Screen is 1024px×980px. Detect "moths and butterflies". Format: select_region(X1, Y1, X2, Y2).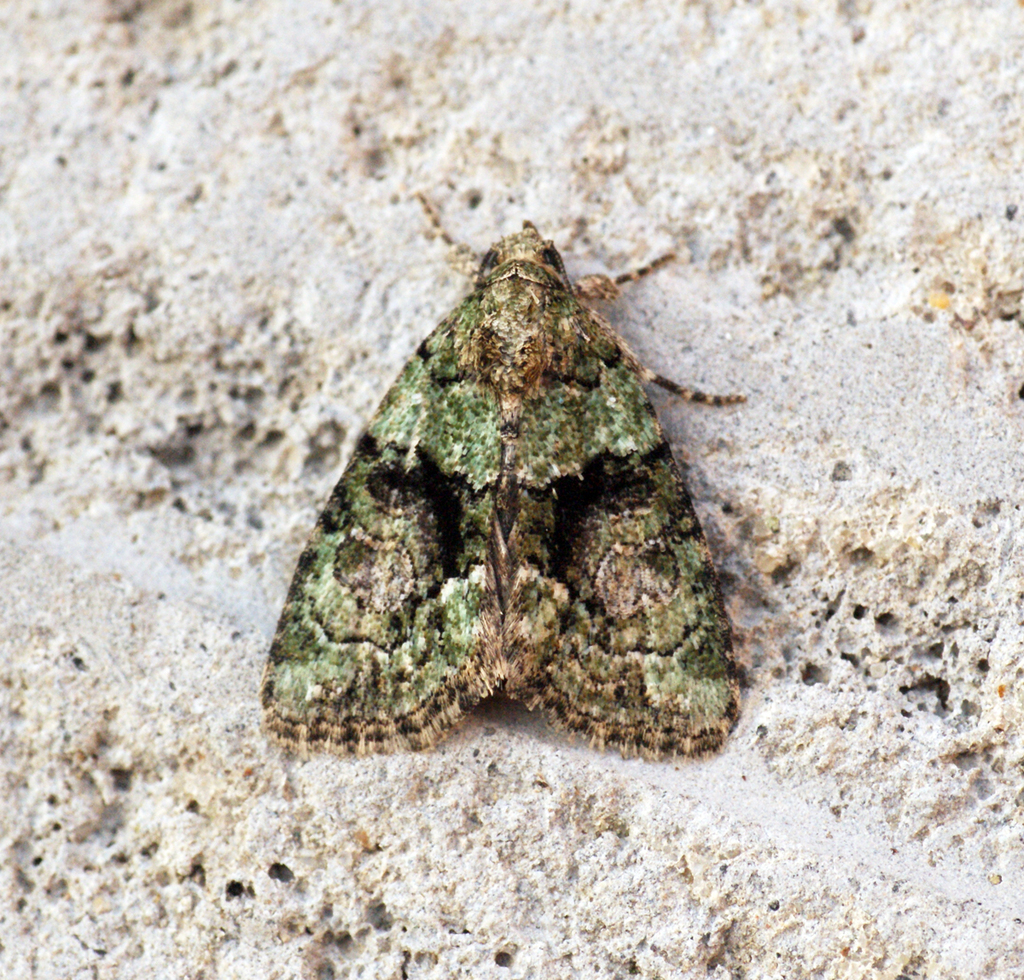
select_region(252, 189, 750, 766).
